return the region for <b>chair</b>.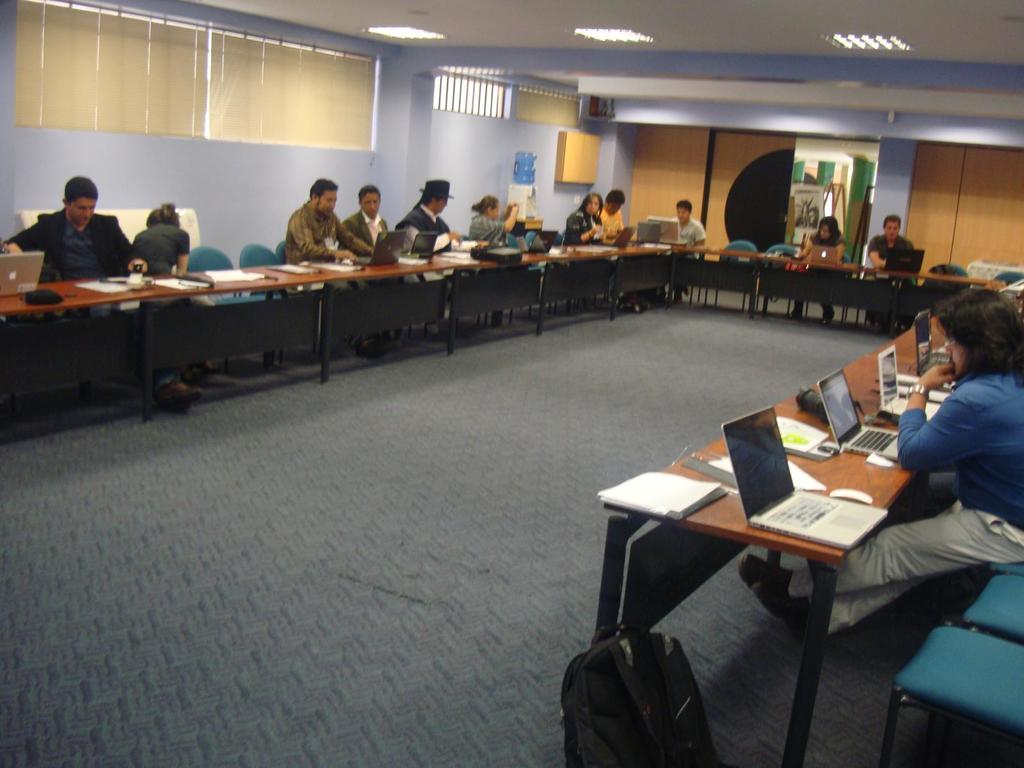
detection(555, 233, 589, 312).
